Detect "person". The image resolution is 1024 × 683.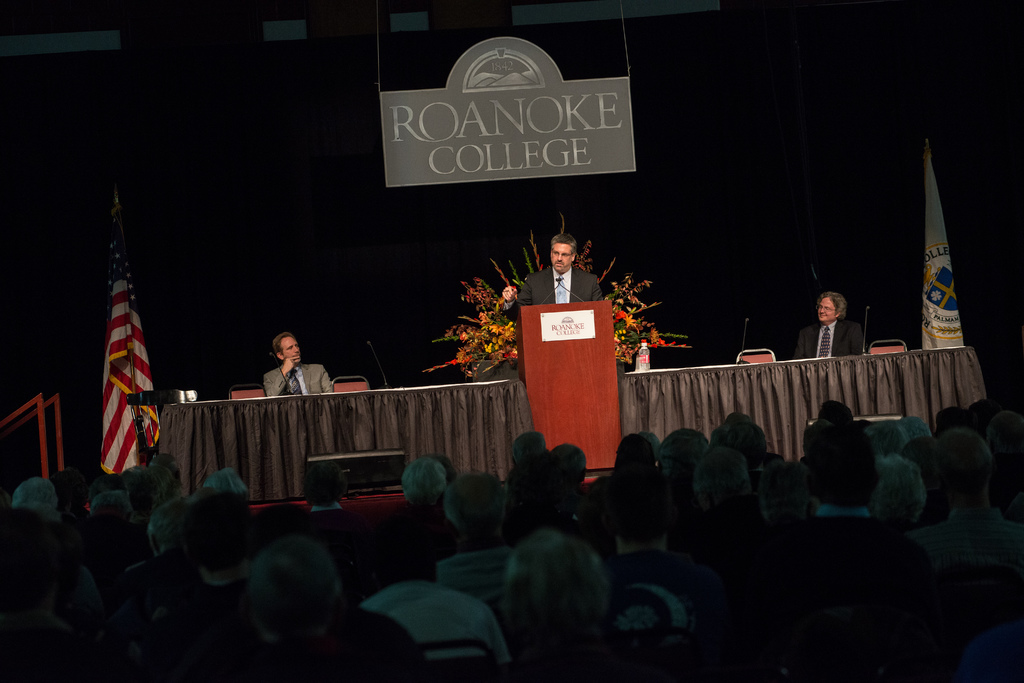
398, 454, 468, 581.
